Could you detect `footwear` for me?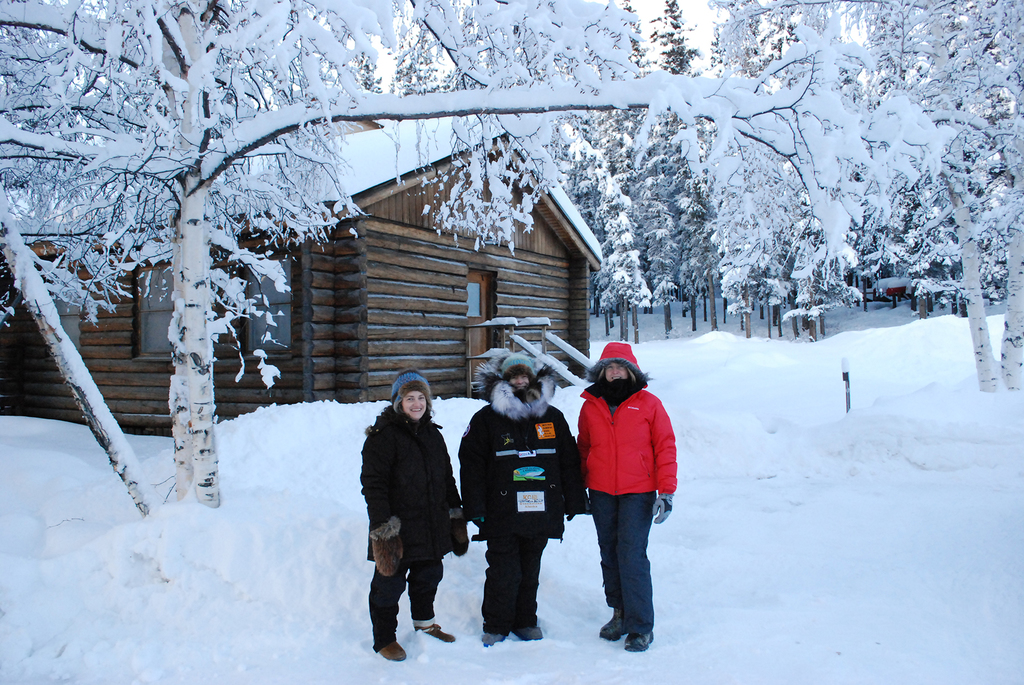
Detection result: (627,632,654,647).
